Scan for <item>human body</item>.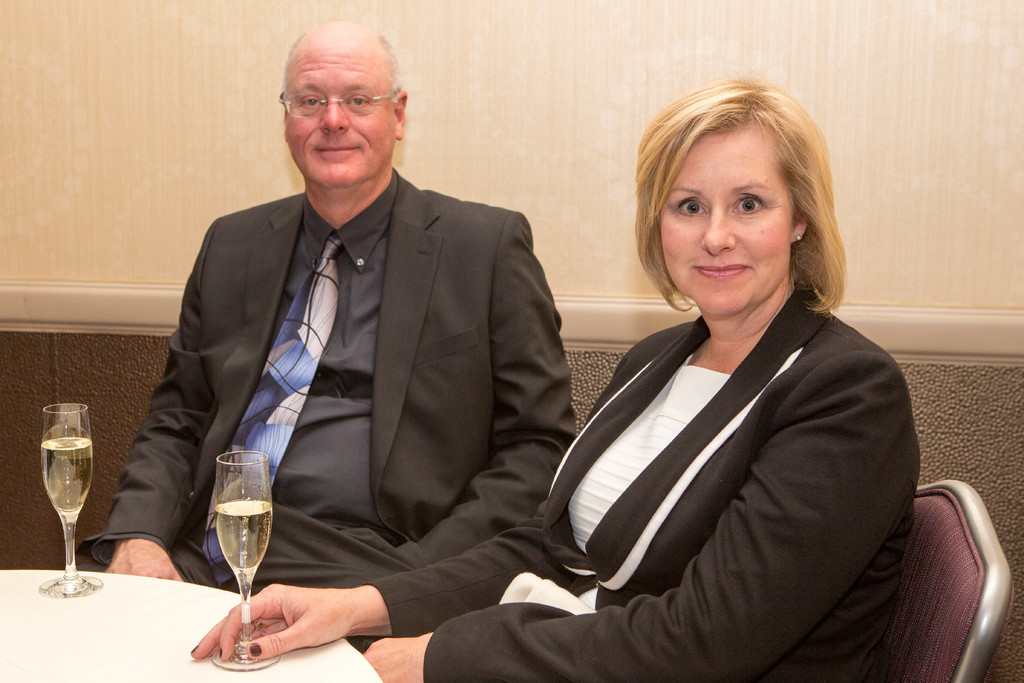
Scan result: 402,74,920,680.
